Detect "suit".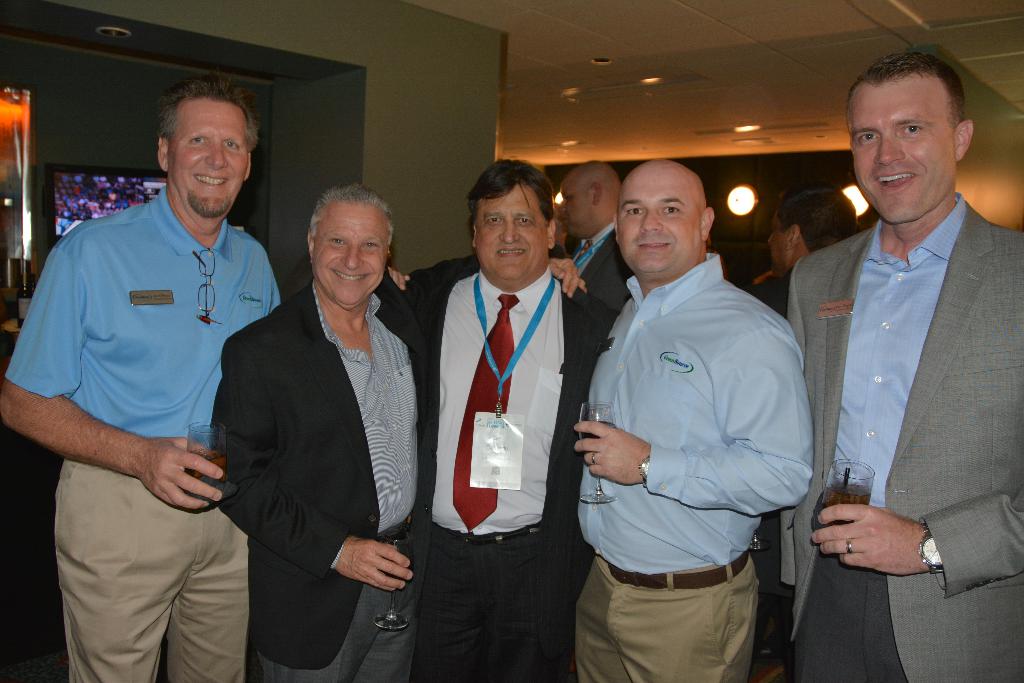
Detected at bbox(202, 176, 427, 673).
